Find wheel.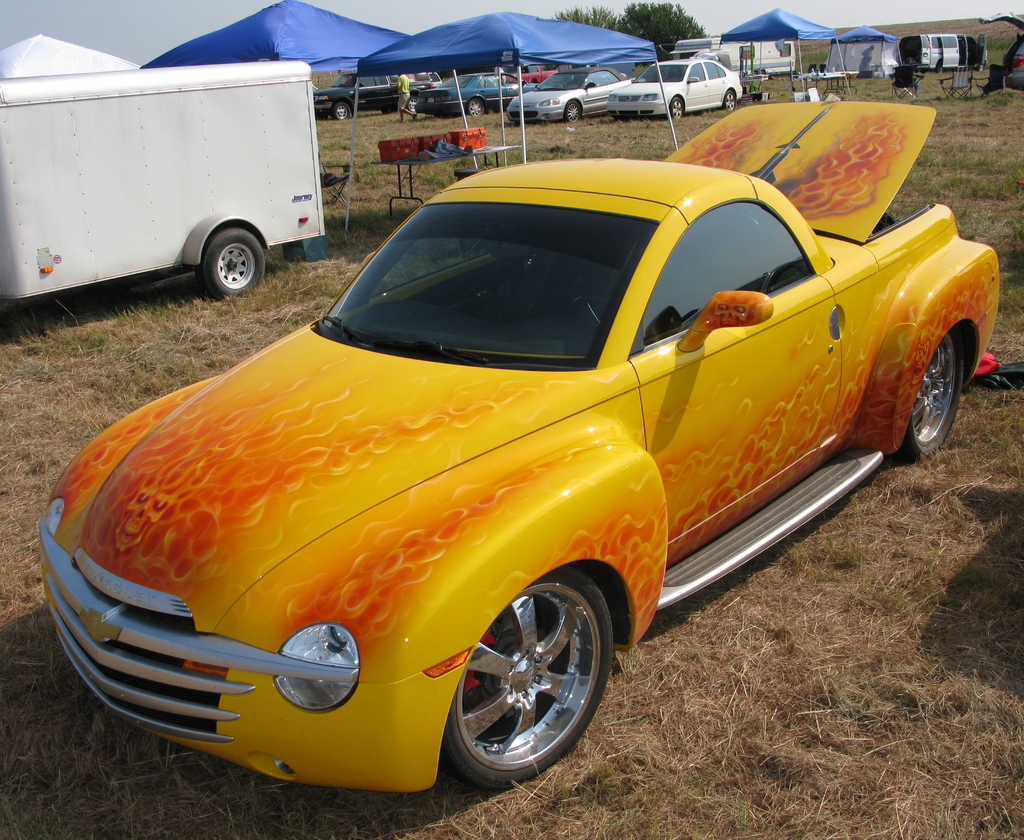
[left=427, top=569, right=609, bottom=788].
